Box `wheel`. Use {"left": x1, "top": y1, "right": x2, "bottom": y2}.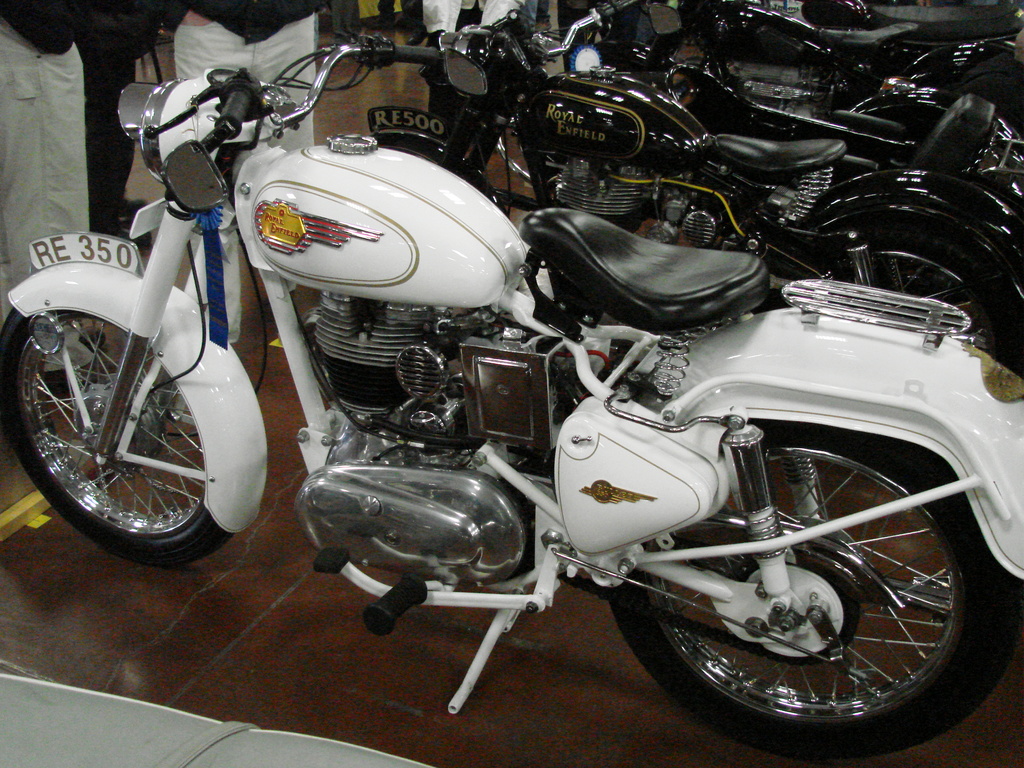
{"left": 632, "top": 417, "right": 990, "bottom": 733}.
